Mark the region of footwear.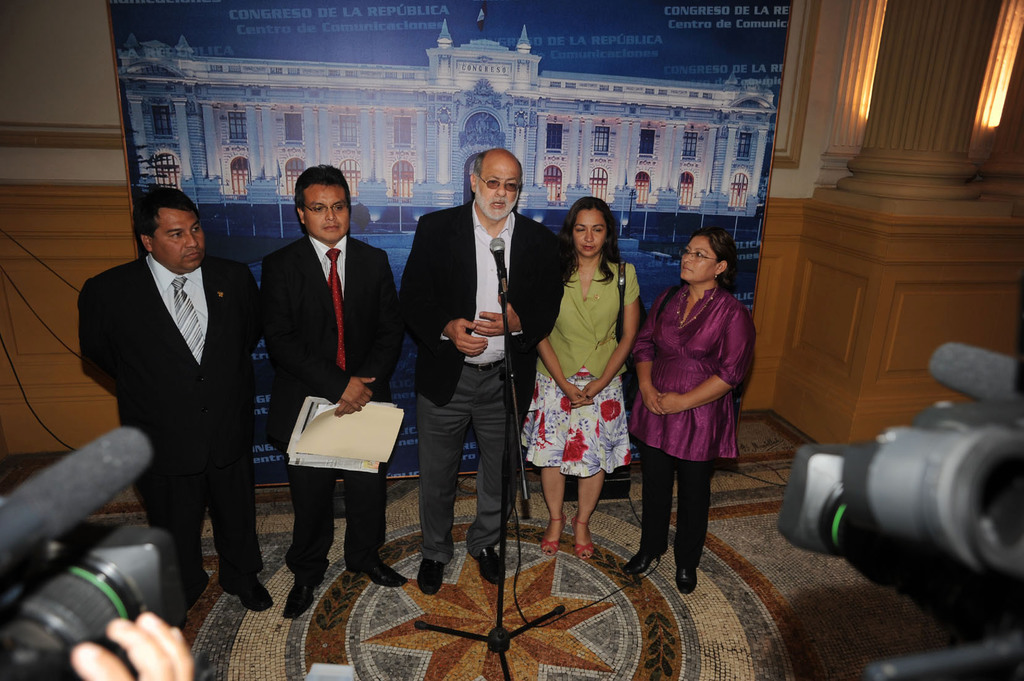
Region: (572,513,595,559).
